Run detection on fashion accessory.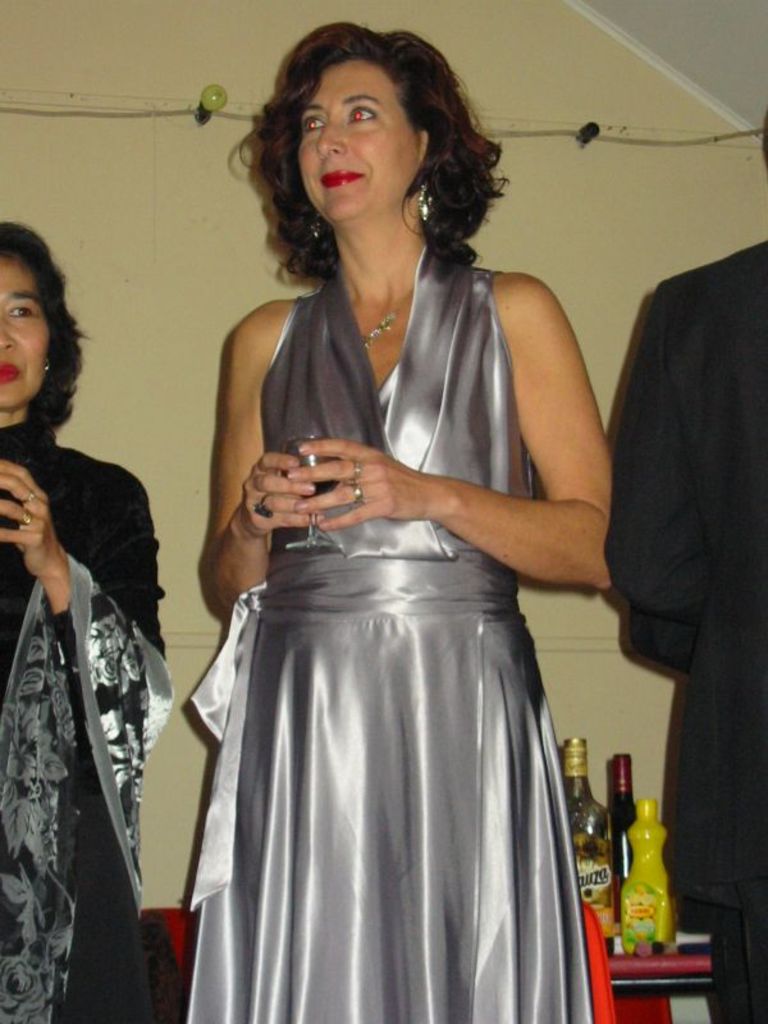
Result: x1=23, y1=490, x2=32, y2=500.
